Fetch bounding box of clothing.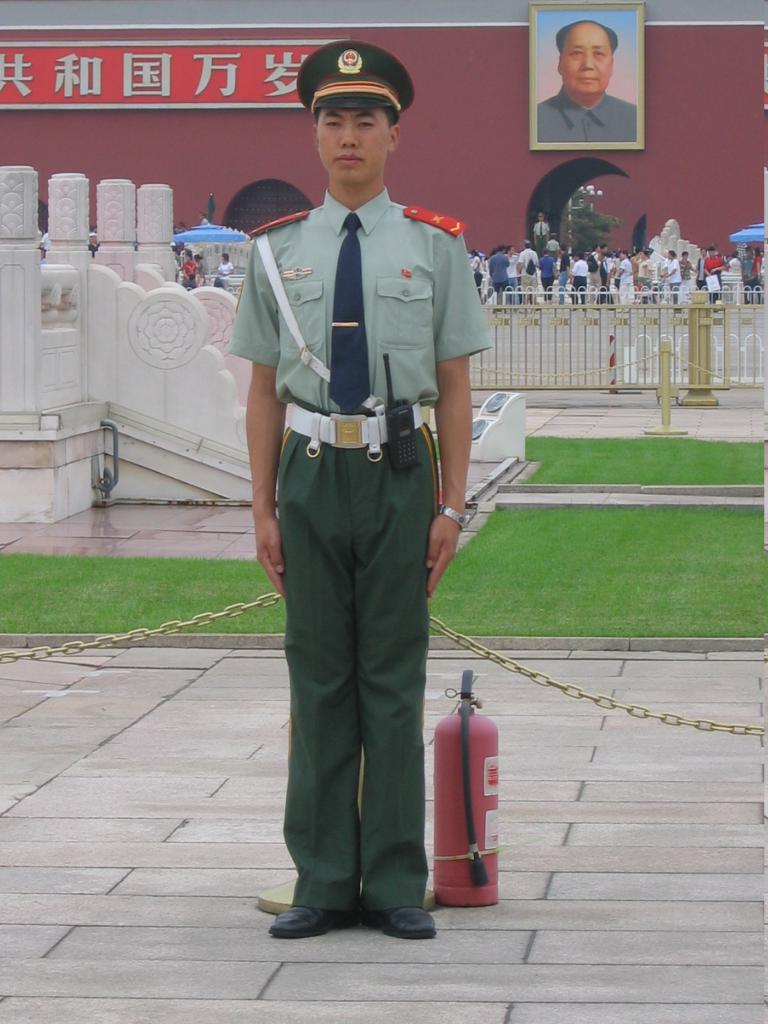
Bbox: [545,89,643,145].
